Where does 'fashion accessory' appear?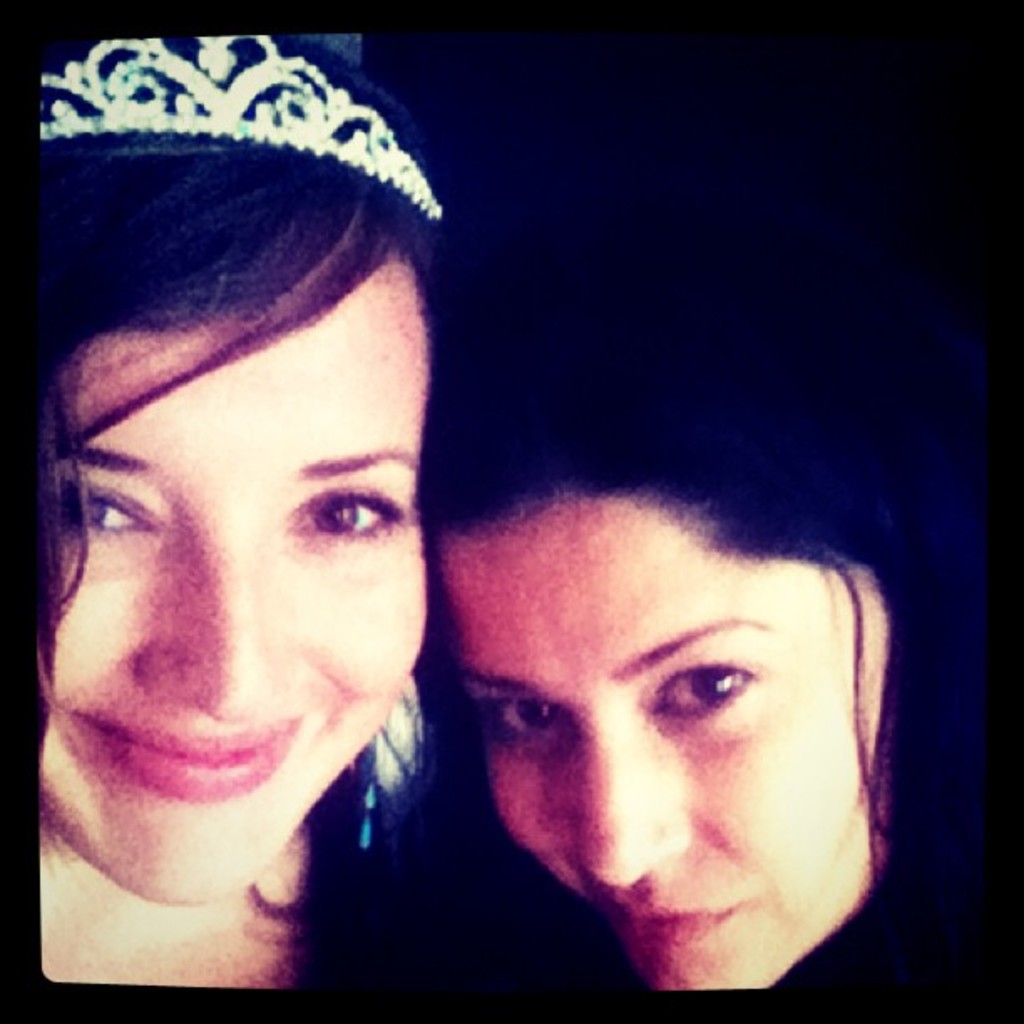
Appears at x1=346 y1=671 x2=430 y2=850.
